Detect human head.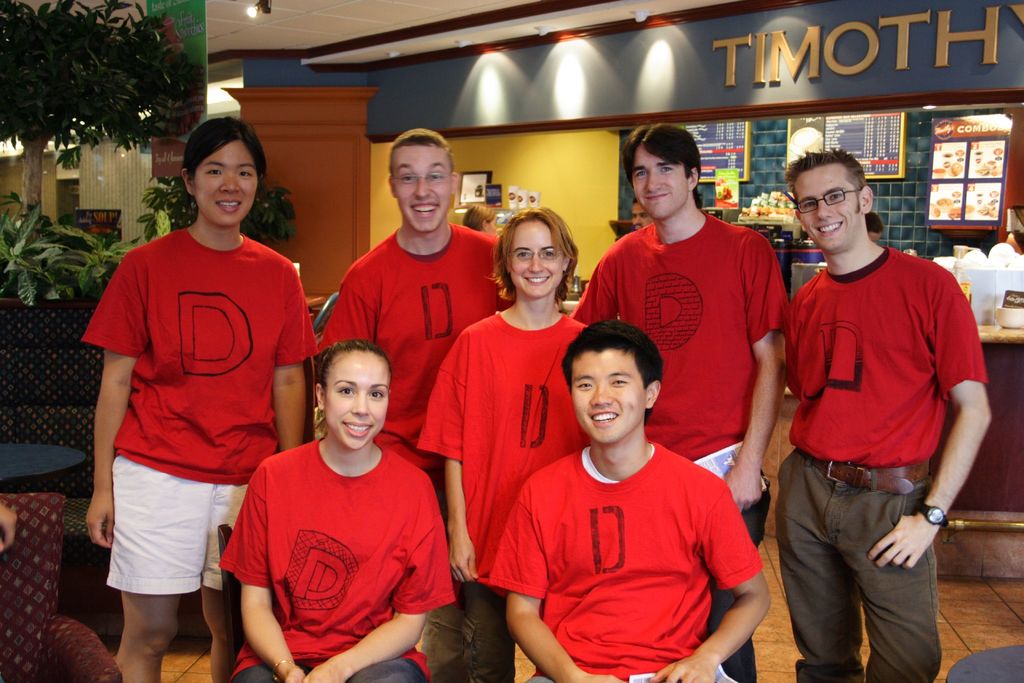
Detected at [785,148,867,259].
